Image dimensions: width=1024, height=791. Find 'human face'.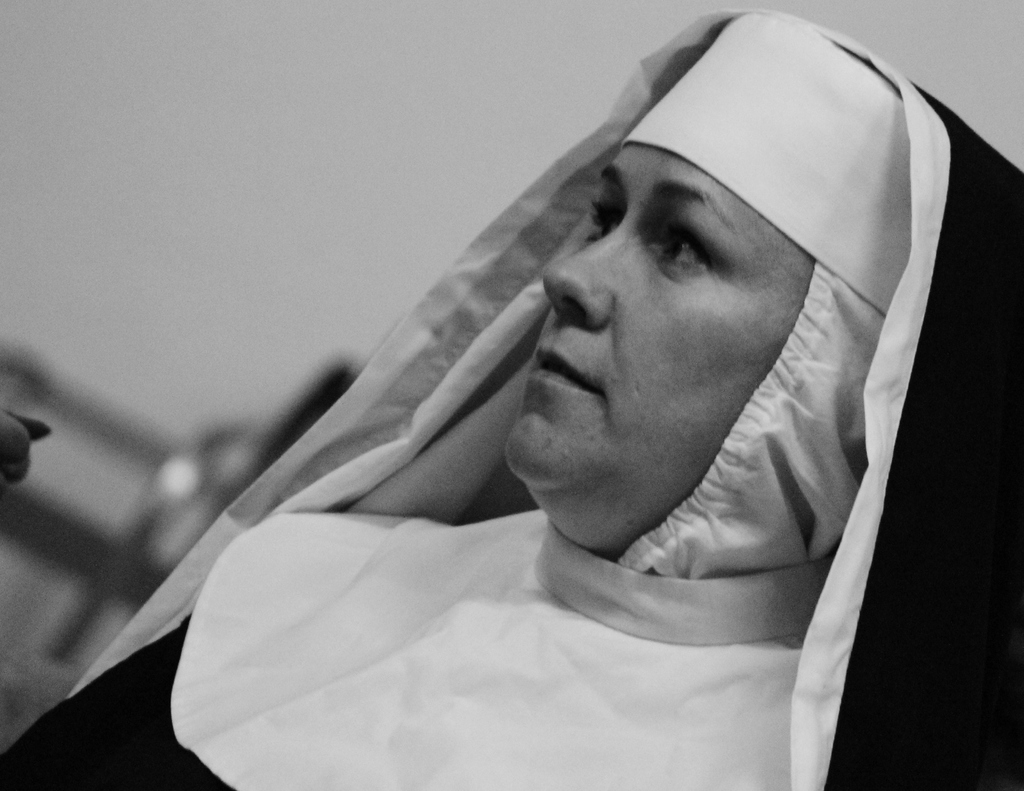
[left=503, top=145, right=817, bottom=543].
